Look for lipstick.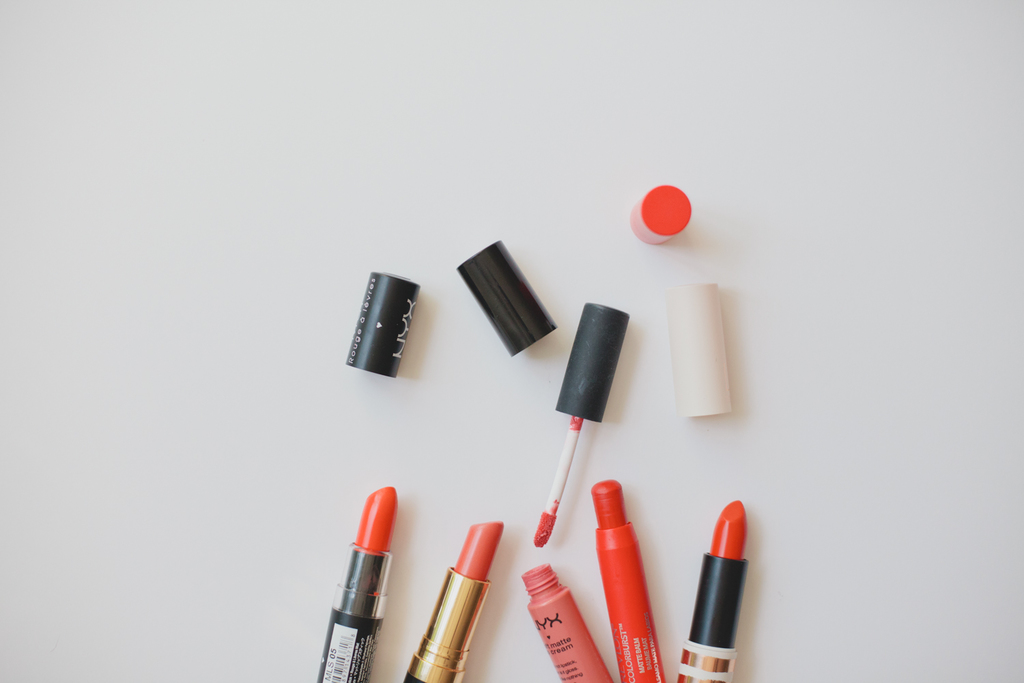
Found: bbox=(677, 501, 748, 682).
